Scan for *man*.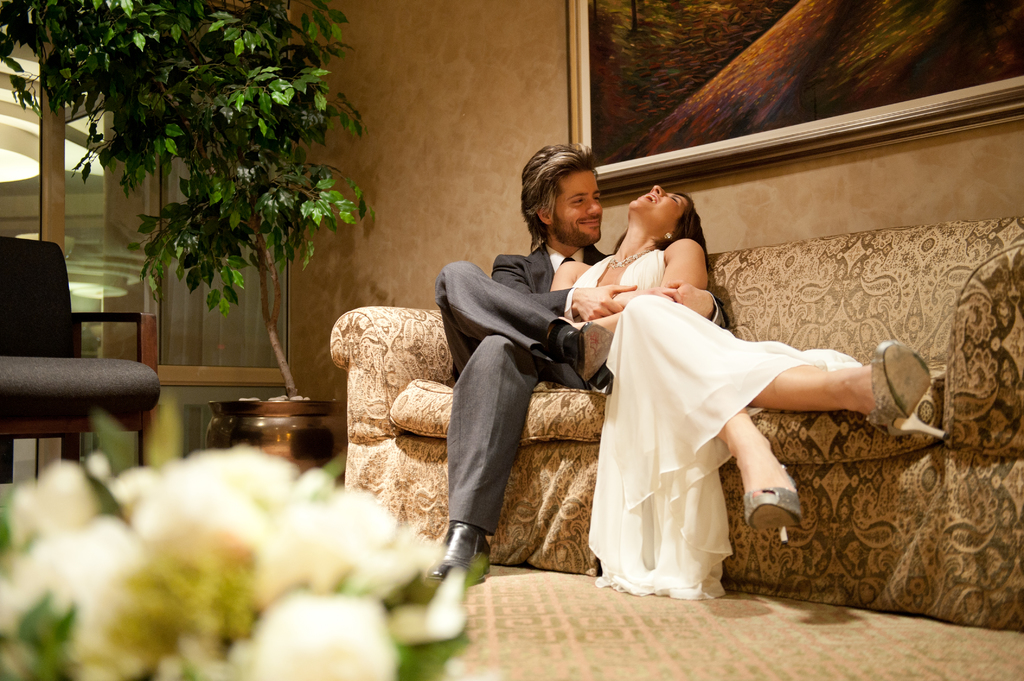
Scan result: {"x1": 425, "y1": 144, "x2": 641, "y2": 589}.
